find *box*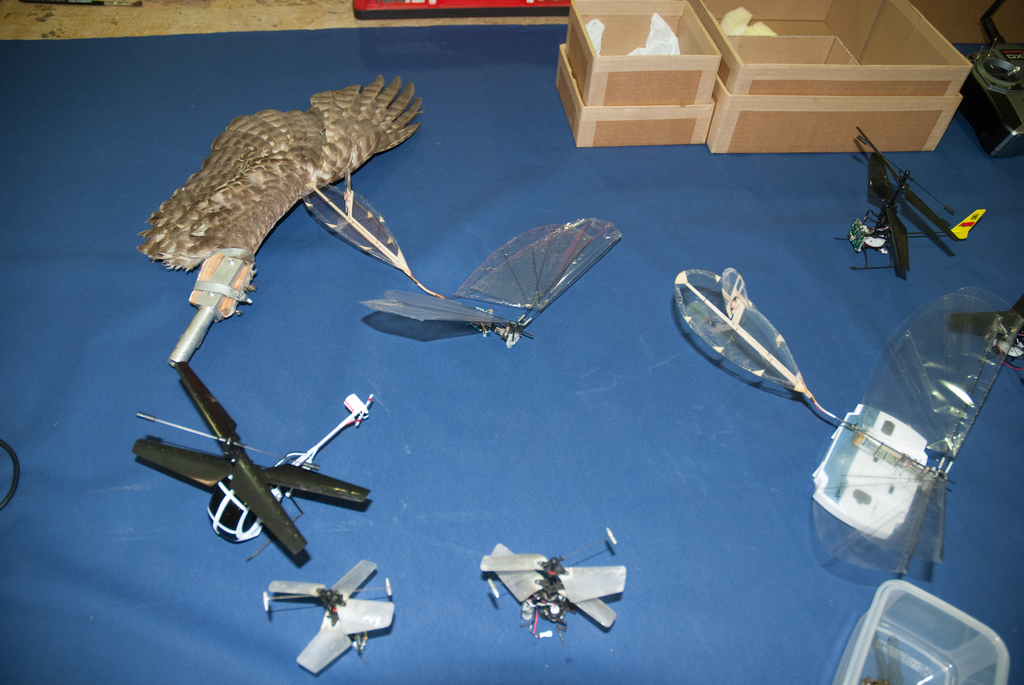
region(569, 0, 723, 104)
